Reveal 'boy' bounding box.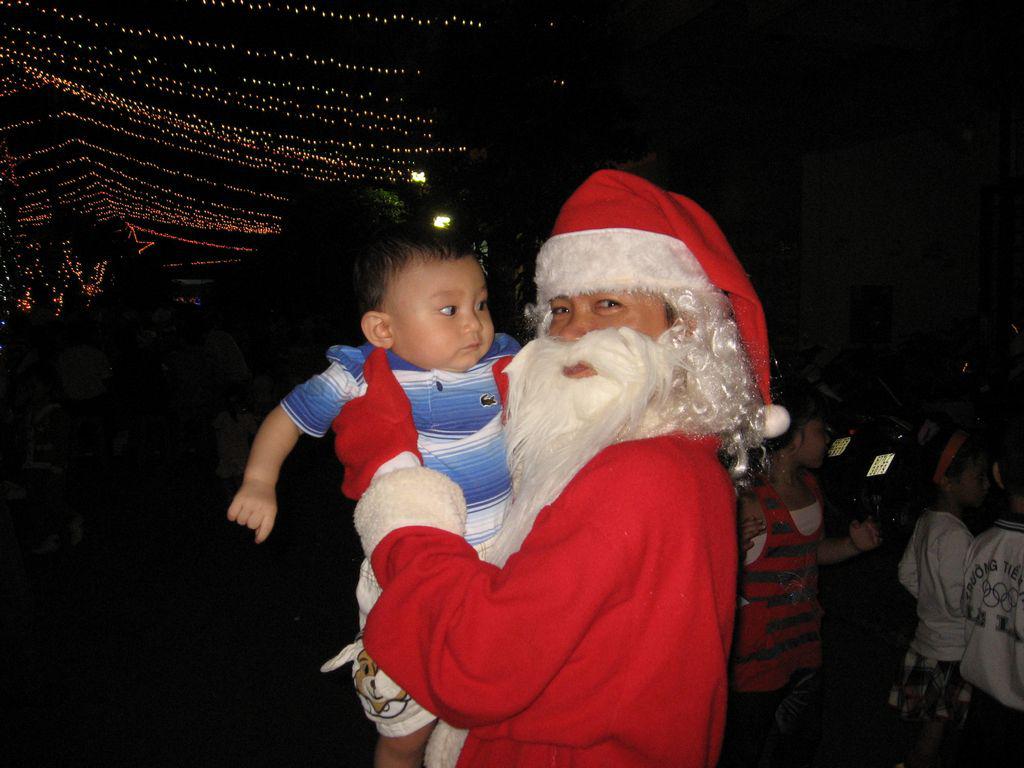
Revealed: l=229, t=226, r=528, b=767.
